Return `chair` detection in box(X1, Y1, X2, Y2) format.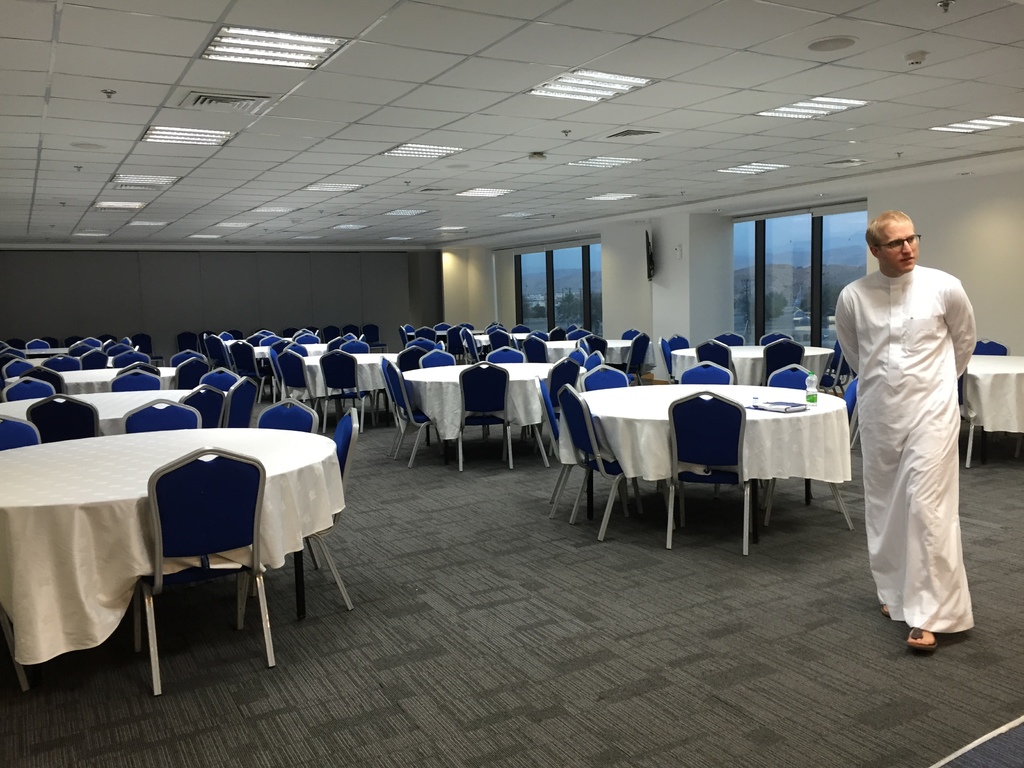
box(45, 352, 79, 371).
